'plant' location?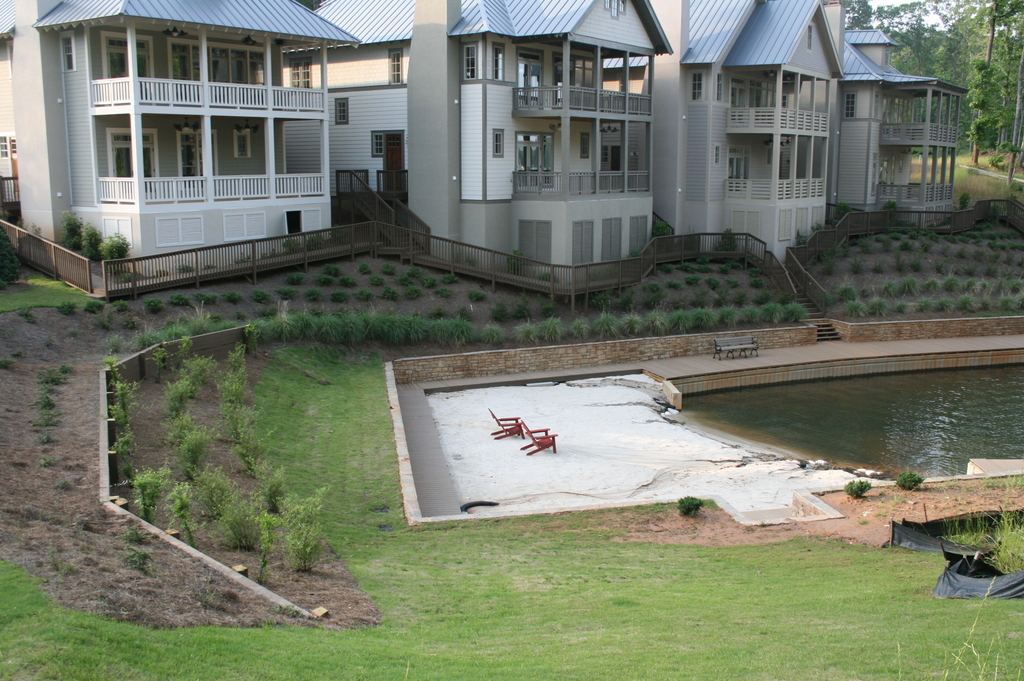
[x1=35, y1=417, x2=60, y2=429]
